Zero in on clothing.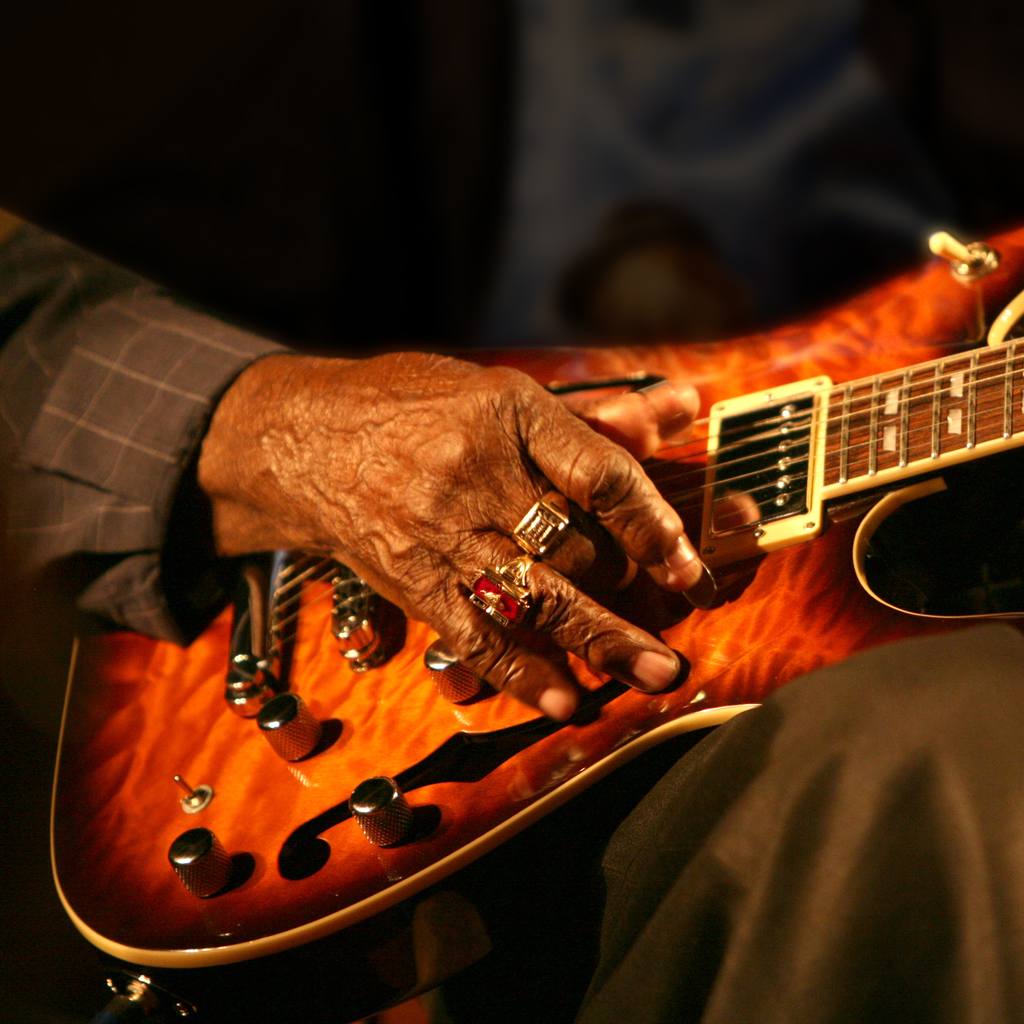
Zeroed in: [0,0,1023,1023].
